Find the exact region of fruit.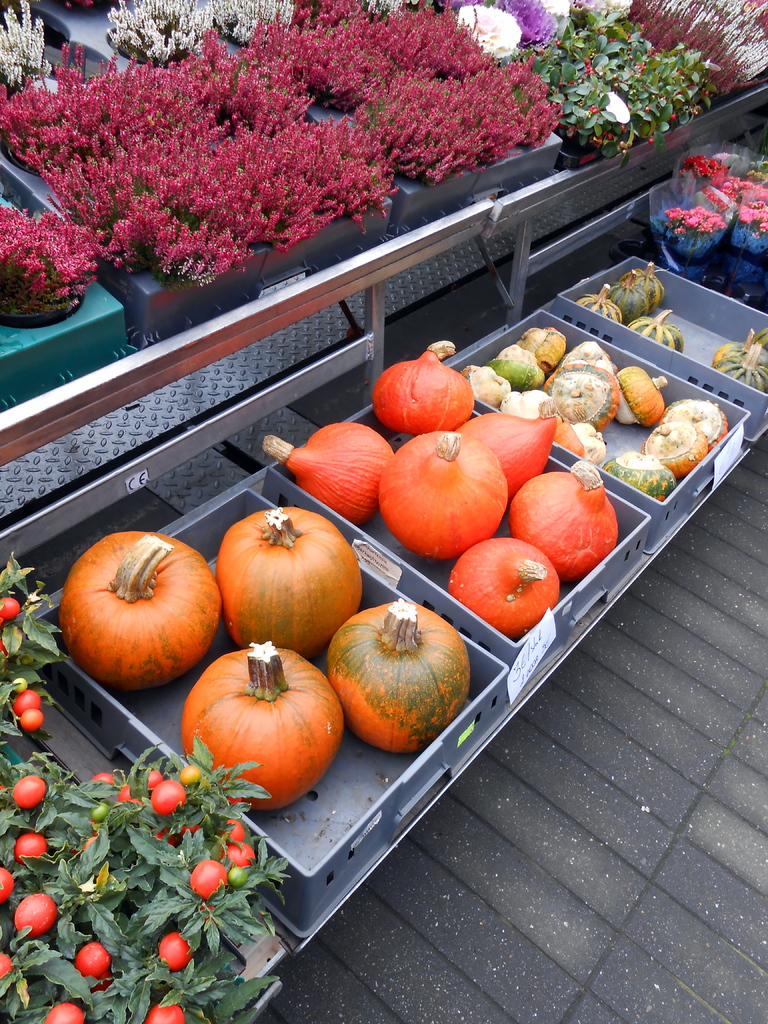
Exact region: l=0, t=863, r=13, b=909.
